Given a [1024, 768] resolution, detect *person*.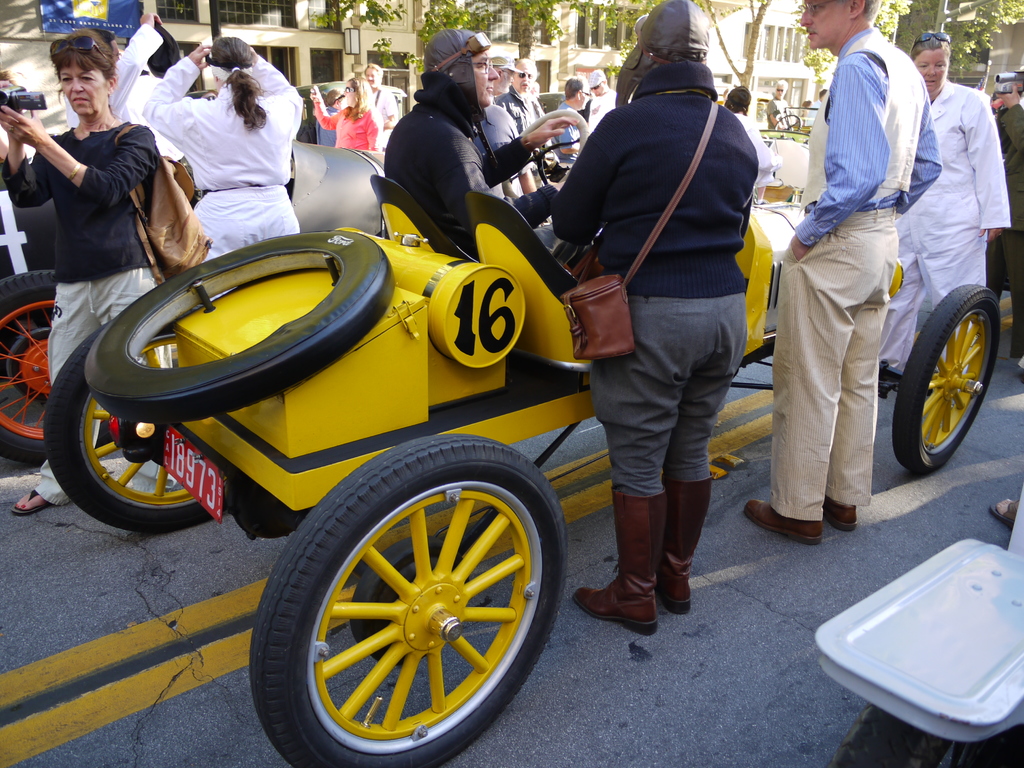
[380, 49, 579, 247].
